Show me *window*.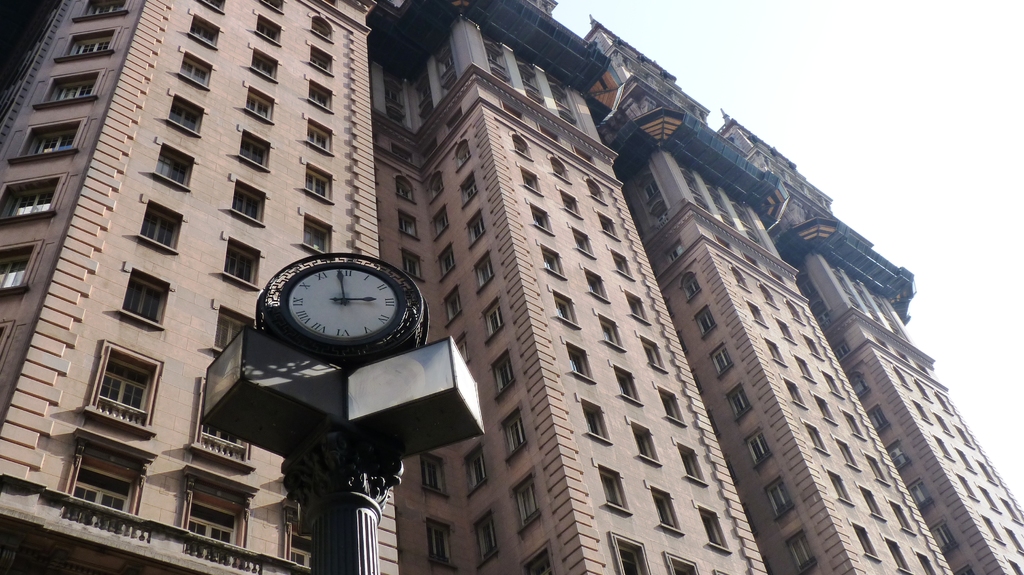
*window* is here: (x1=933, y1=436, x2=952, y2=459).
